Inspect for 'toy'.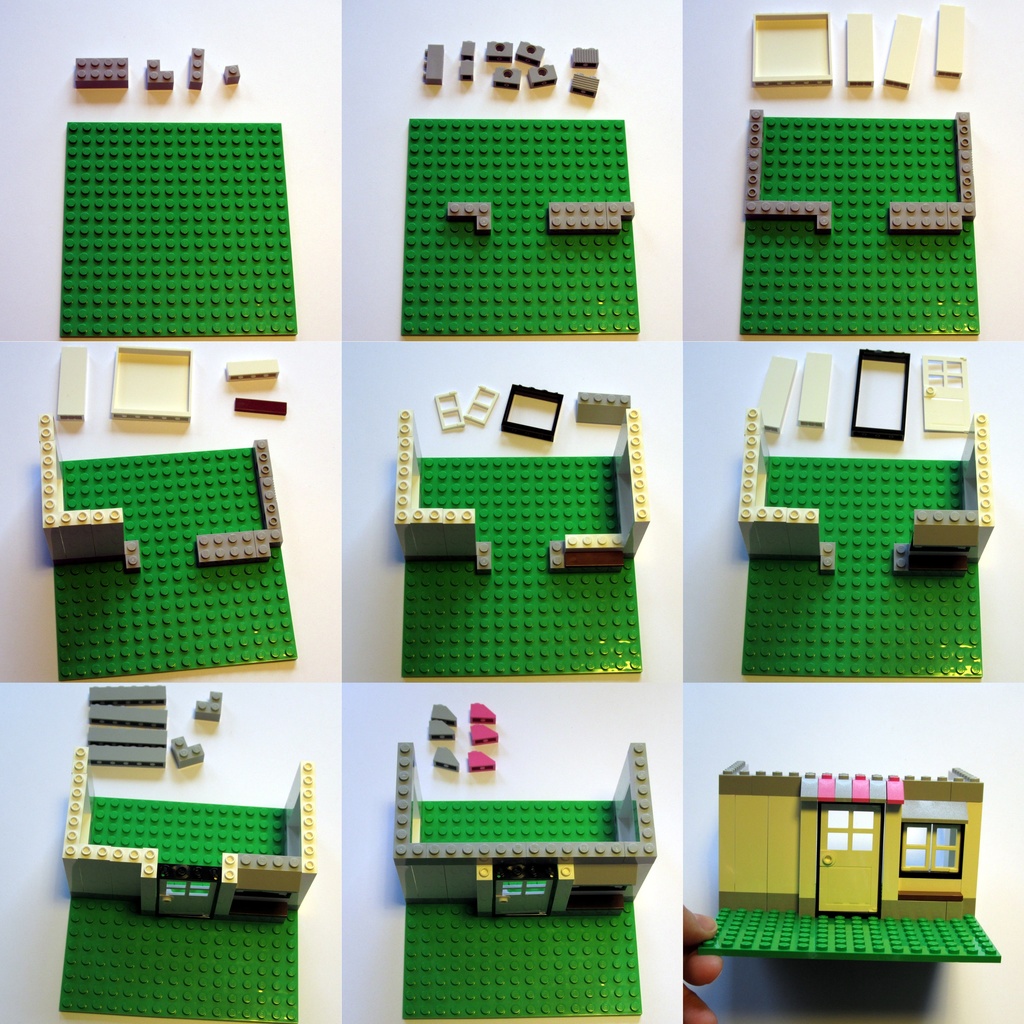
Inspection: (57,346,85,422).
